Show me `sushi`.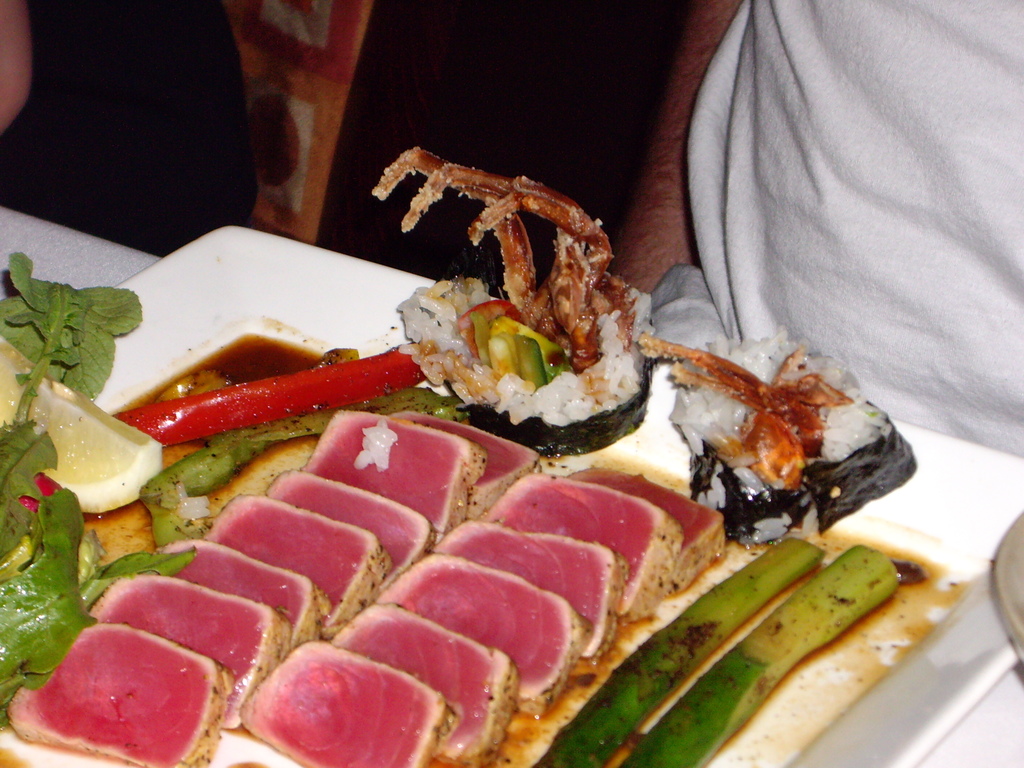
`sushi` is here: x1=628 y1=332 x2=923 y2=540.
